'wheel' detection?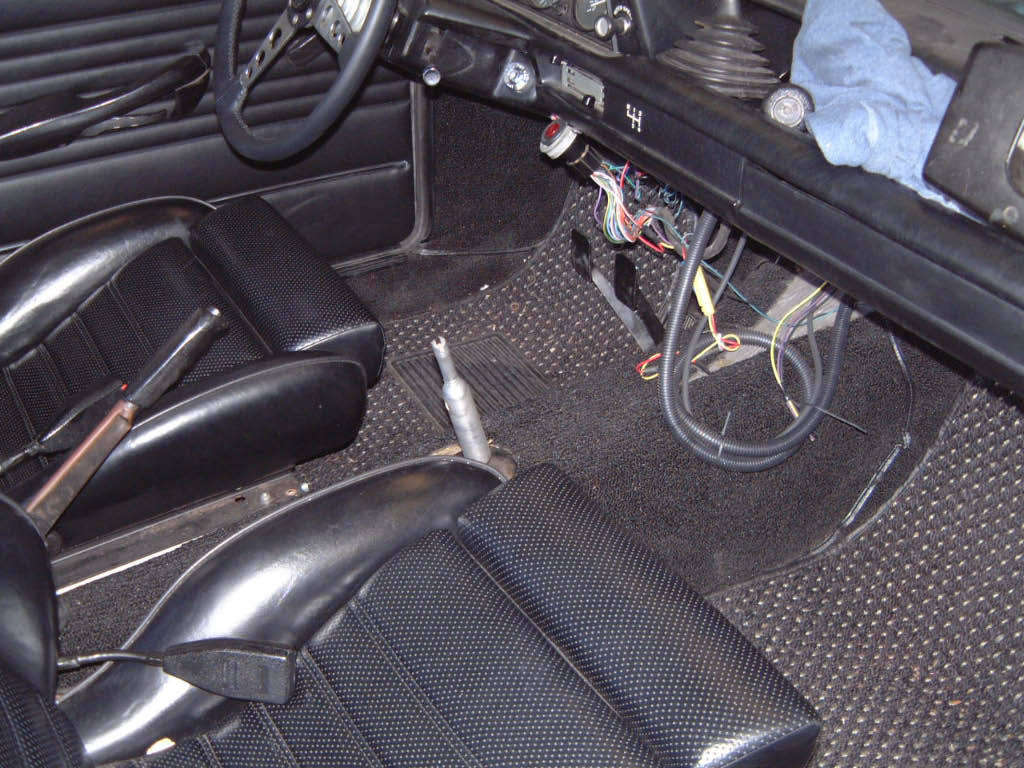
[left=213, top=0, right=399, bottom=164]
